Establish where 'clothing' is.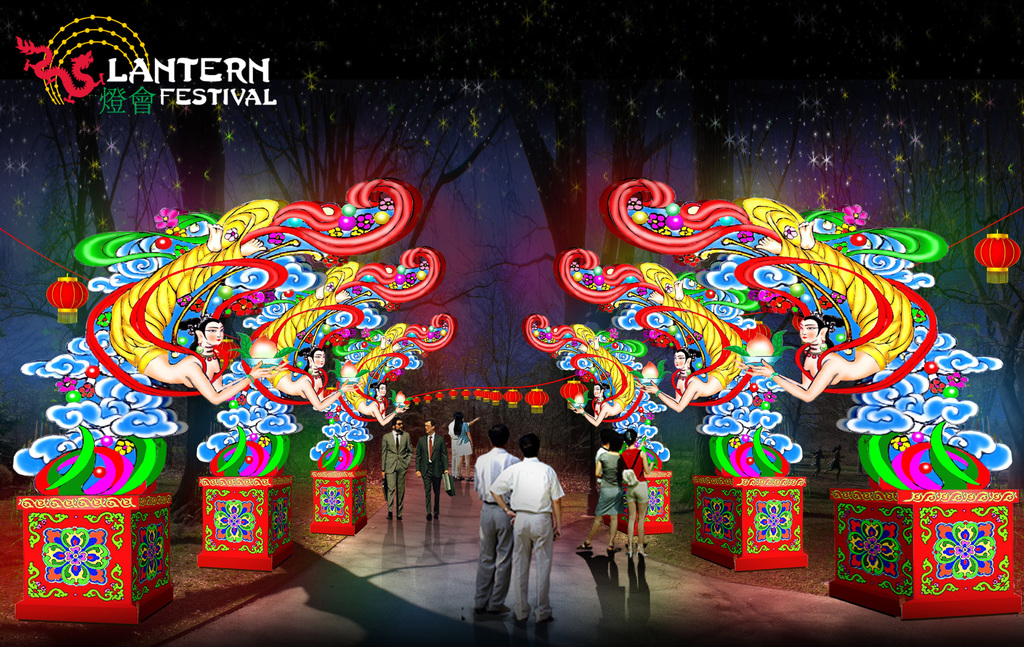
Established at crop(385, 433, 414, 514).
